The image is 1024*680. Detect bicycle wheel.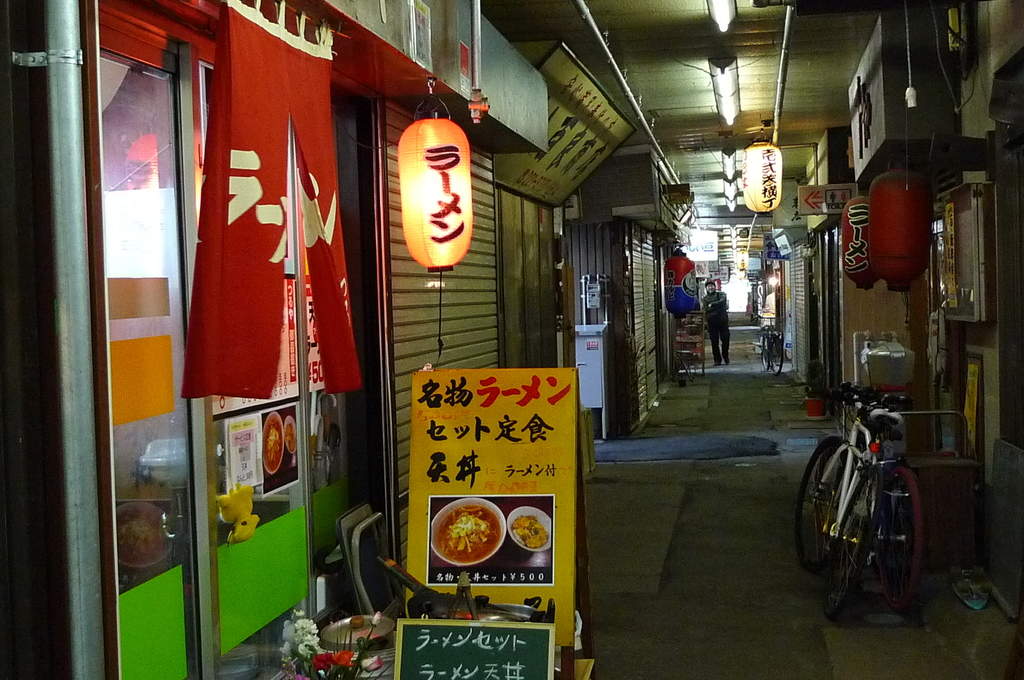
Detection: box(792, 439, 839, 565).
